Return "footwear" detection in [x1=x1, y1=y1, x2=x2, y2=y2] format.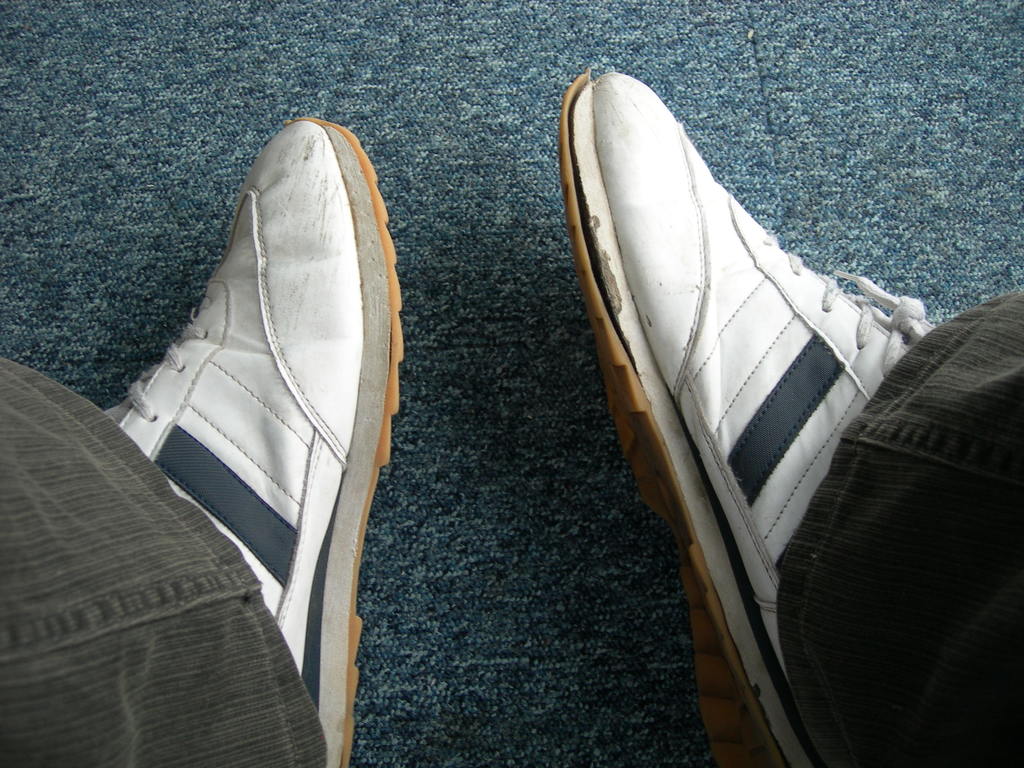
[x1=561, y1=67, x2=939, y2=767].
